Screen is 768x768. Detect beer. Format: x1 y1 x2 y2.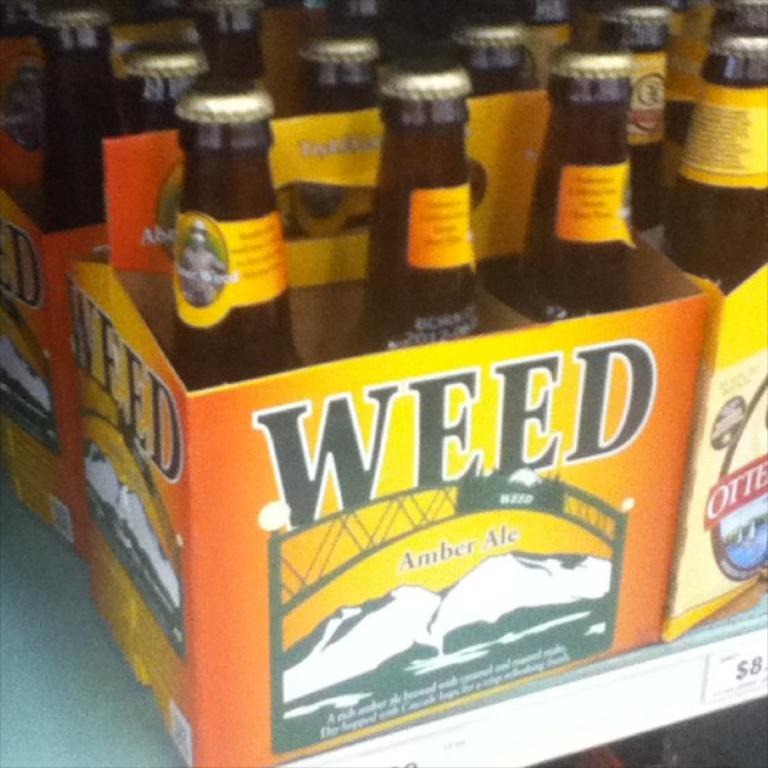
107 39 217 128.
